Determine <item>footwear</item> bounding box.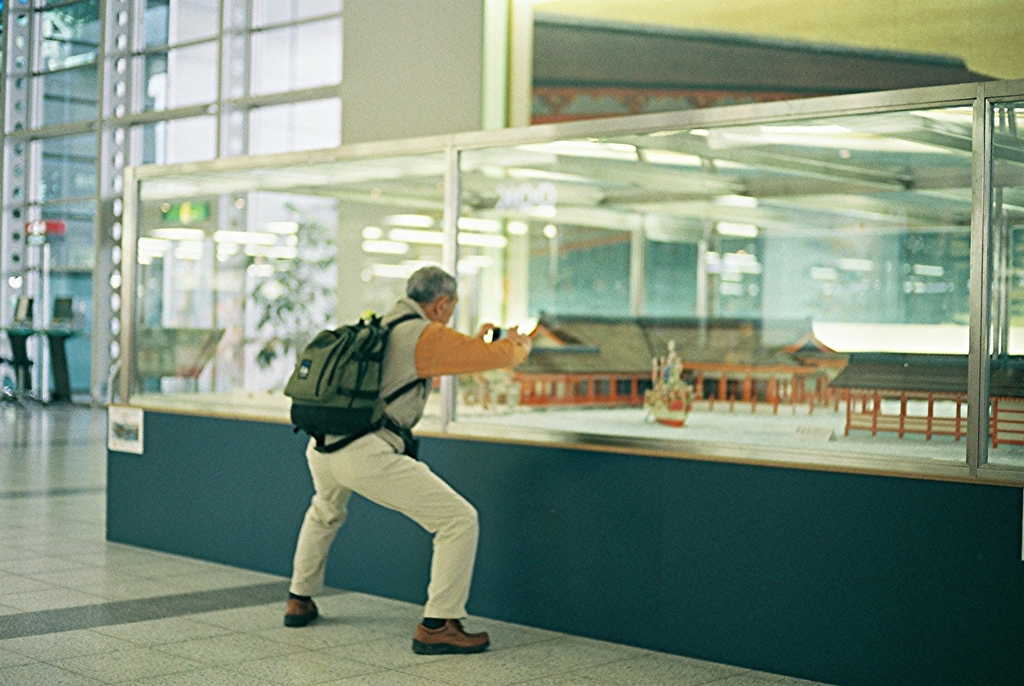
Determined: select_region(411, 616, 490, 652).
